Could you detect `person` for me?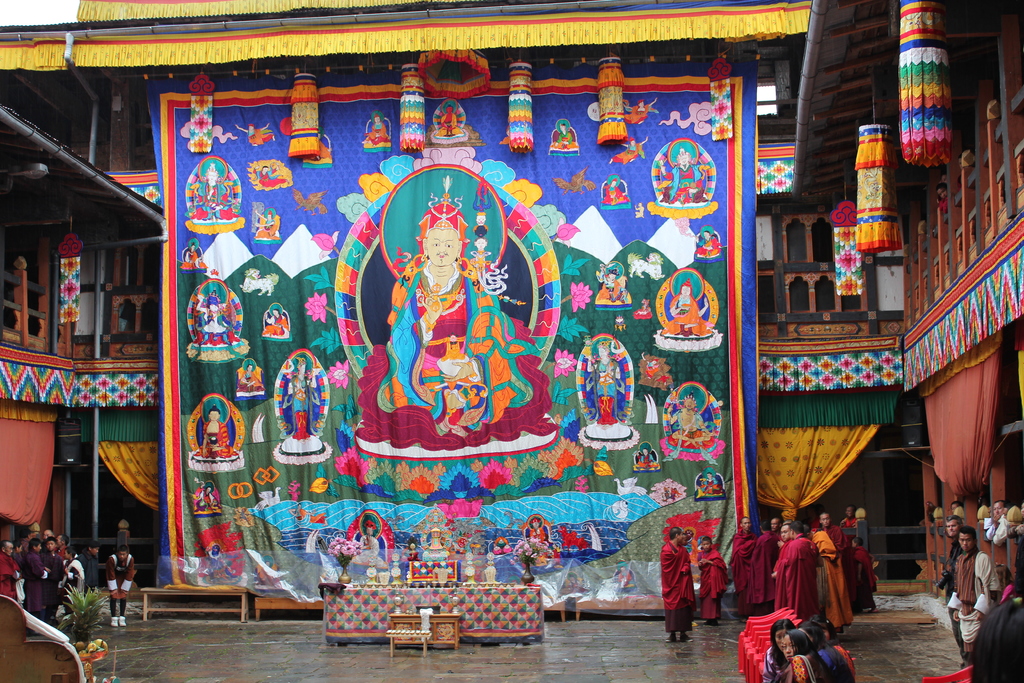
Detection result: [660, 527, 697, 646].
